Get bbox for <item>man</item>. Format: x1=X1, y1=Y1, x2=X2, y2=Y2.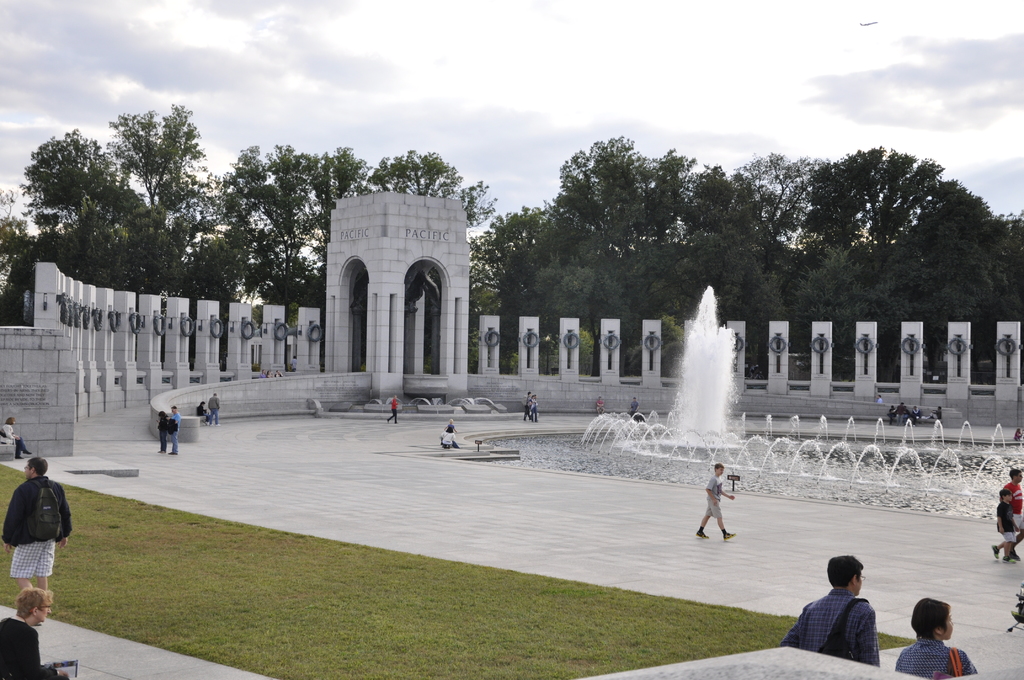
x1=0, y1=586, x2=66, y2=679.
